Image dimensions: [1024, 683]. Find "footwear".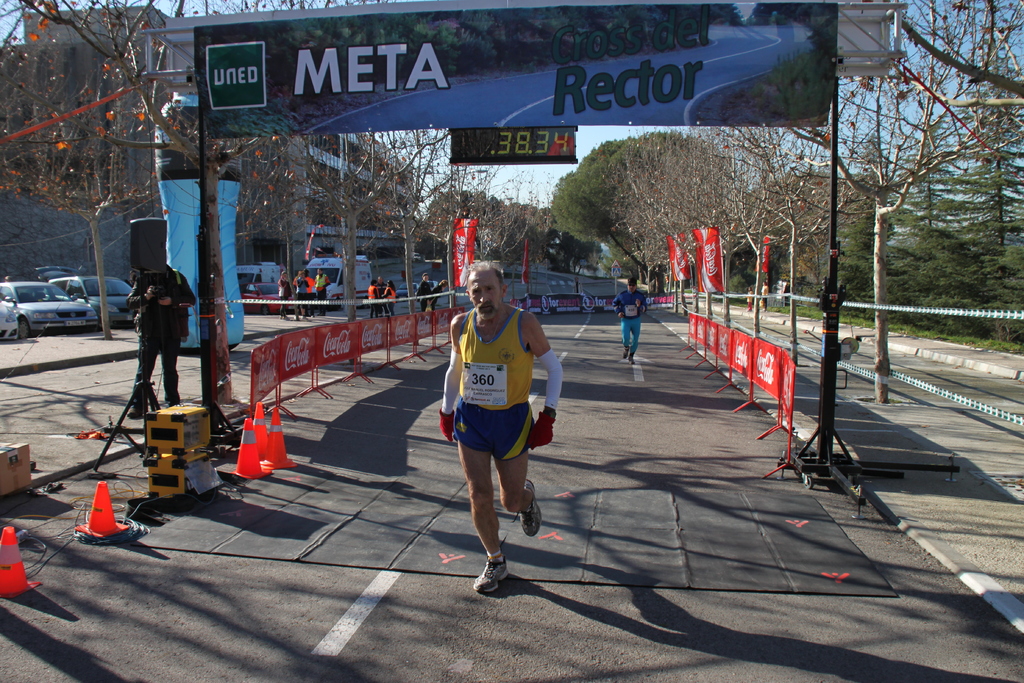
pyautogui.locateOnScreen(311, 315, 314, 318).
